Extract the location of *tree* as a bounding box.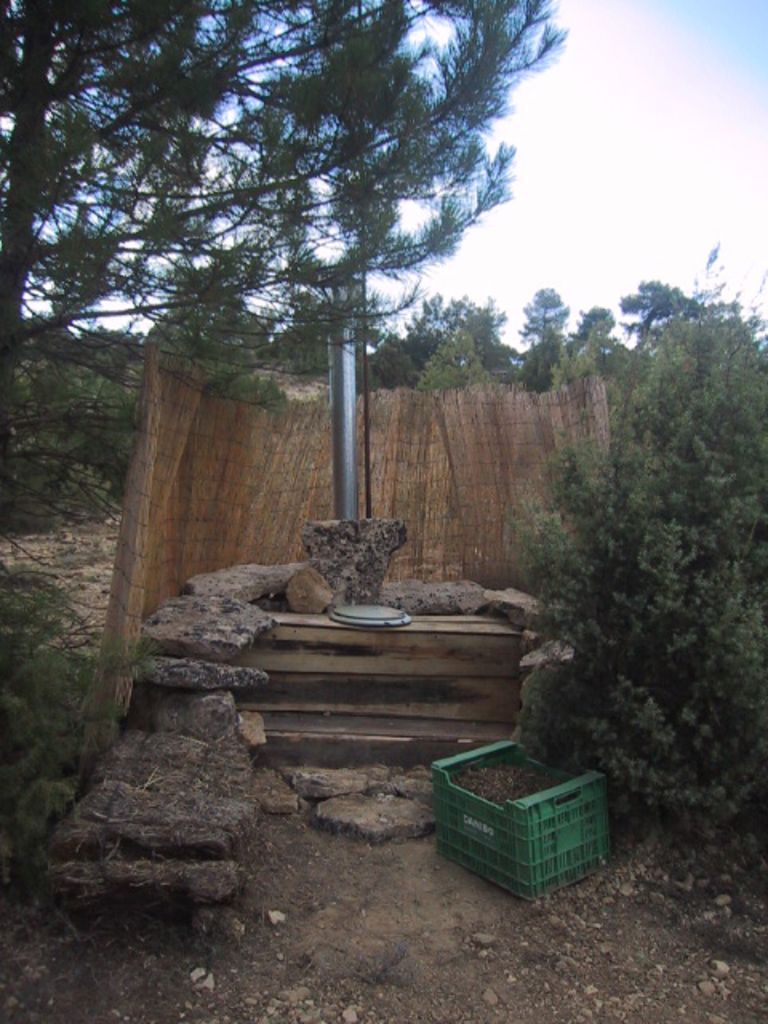
bbox(0, 8, 56, 648).
